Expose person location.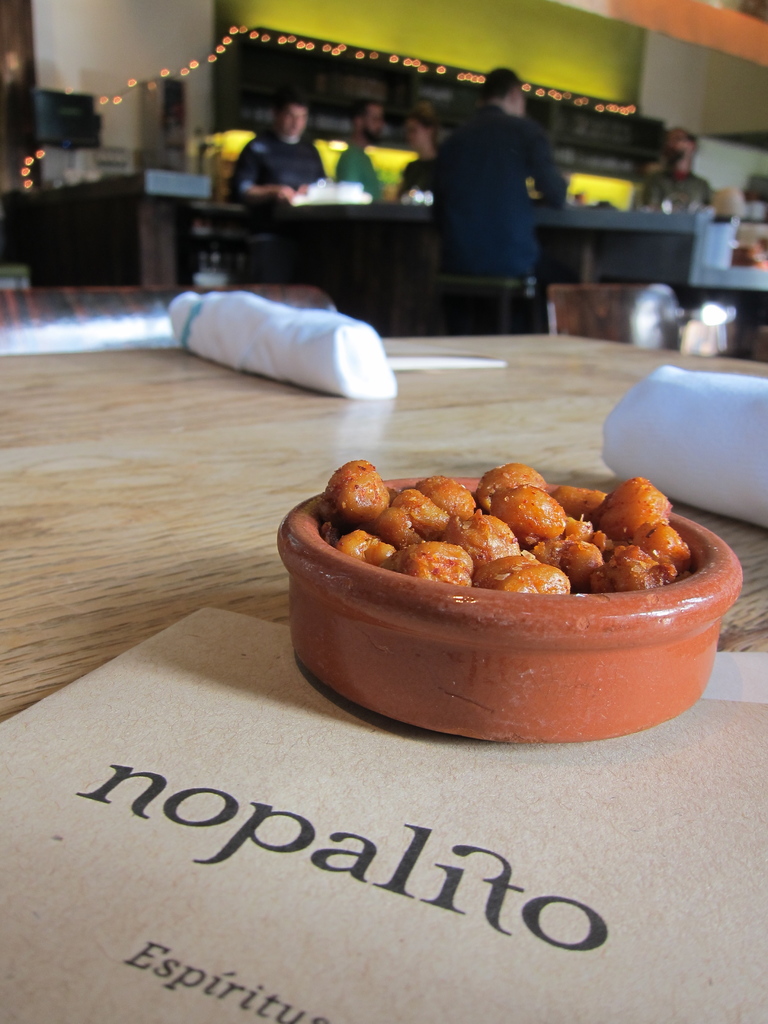
Exposed at [431, 71, 571, 279].
